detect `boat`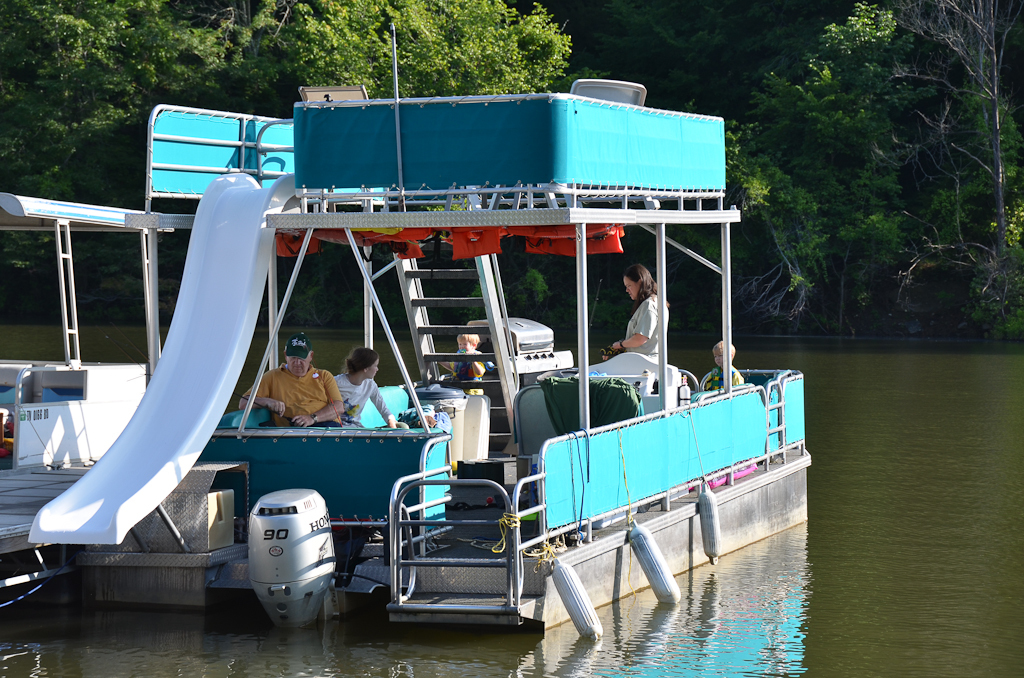
x1=34 y1=48 x2=819 y2=644
